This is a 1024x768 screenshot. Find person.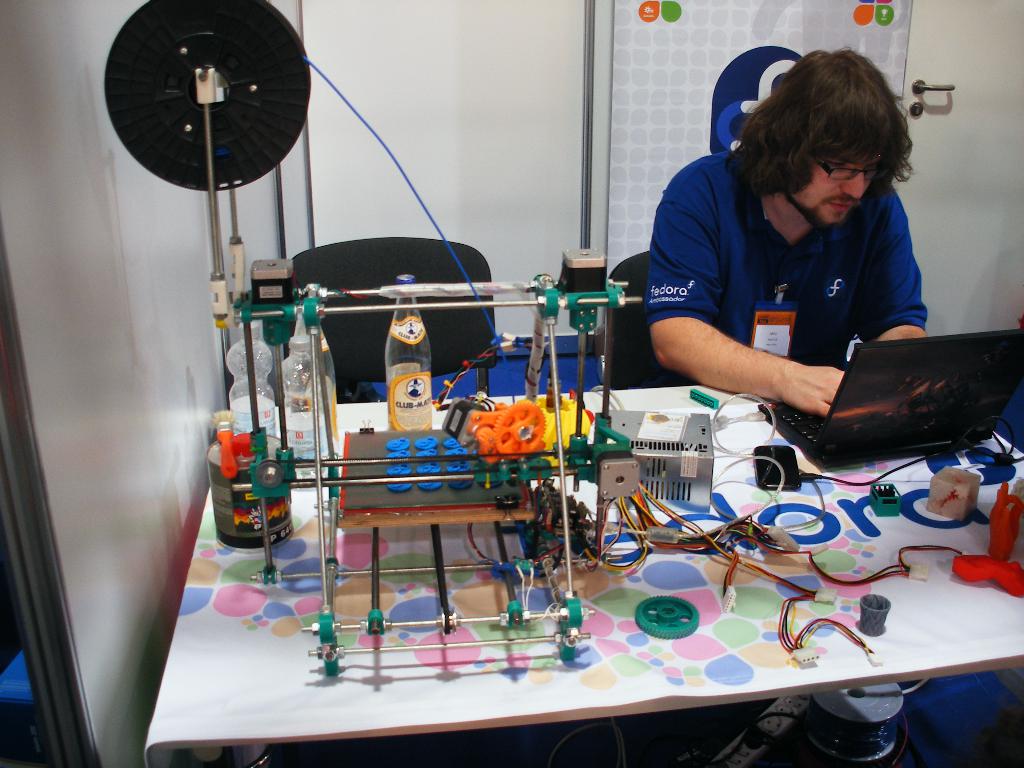
Bounding box: 646:44:936:417.
